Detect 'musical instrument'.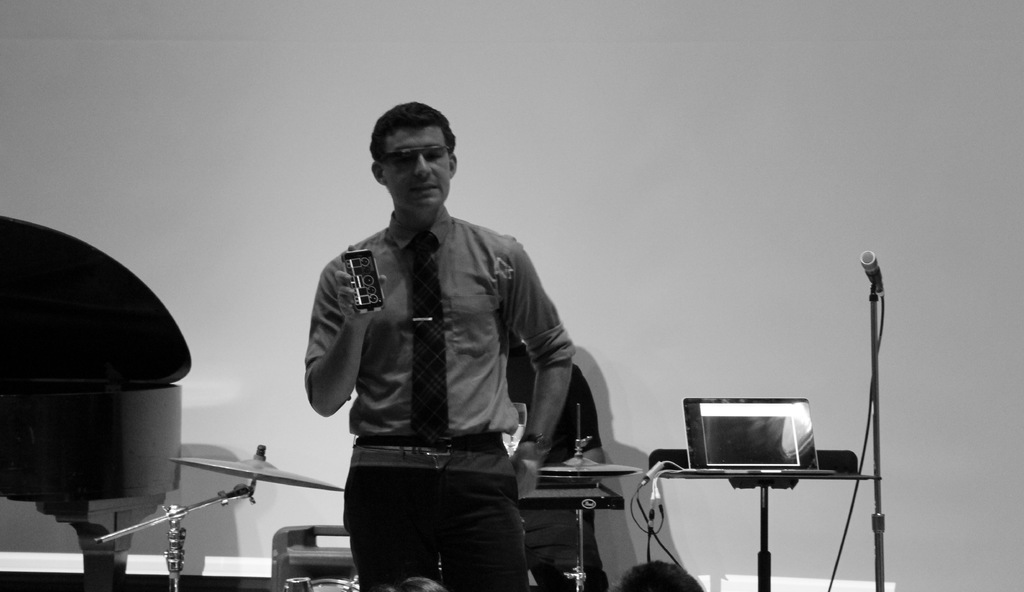
Detected at {"x1": 532, "y1": 456, "x2": 642, "y2": 482}.
